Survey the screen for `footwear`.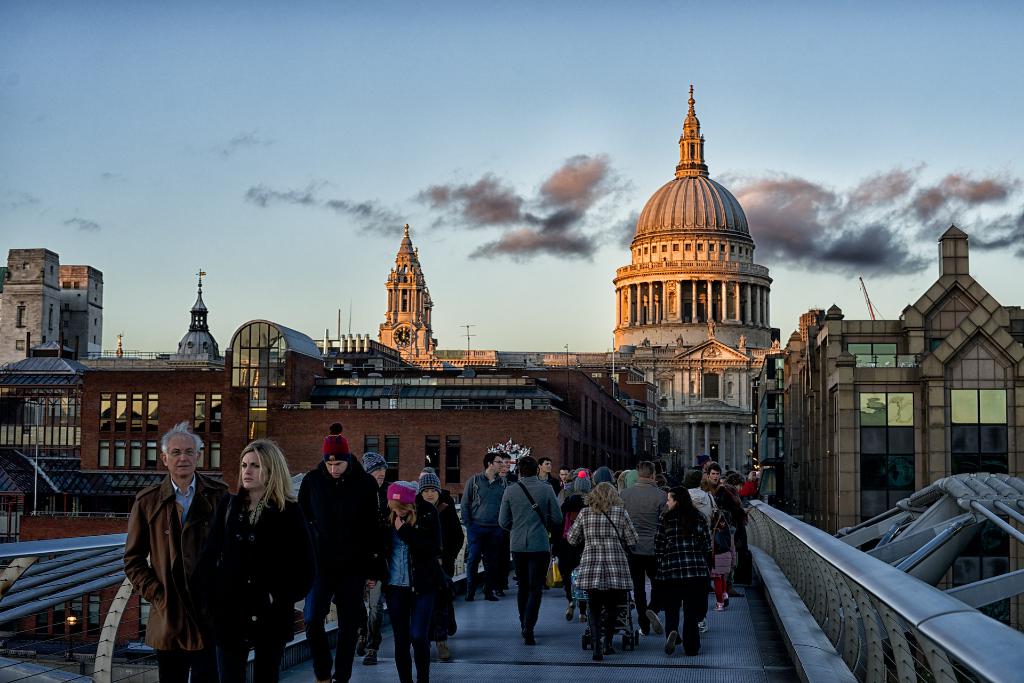
Survey found: BBox(566, 602, 577, 619).
